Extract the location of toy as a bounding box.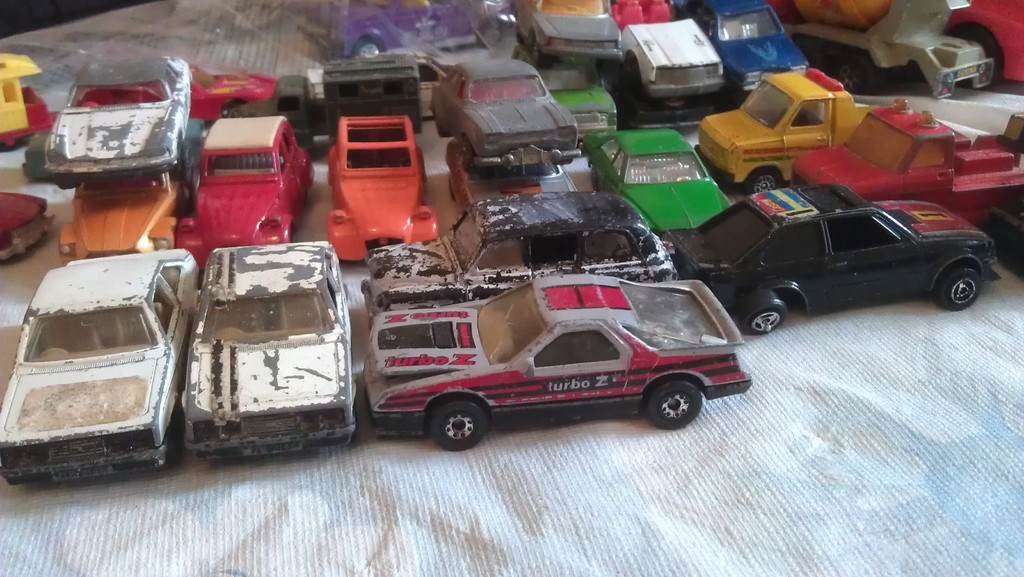
0, 248, 200, 485.
